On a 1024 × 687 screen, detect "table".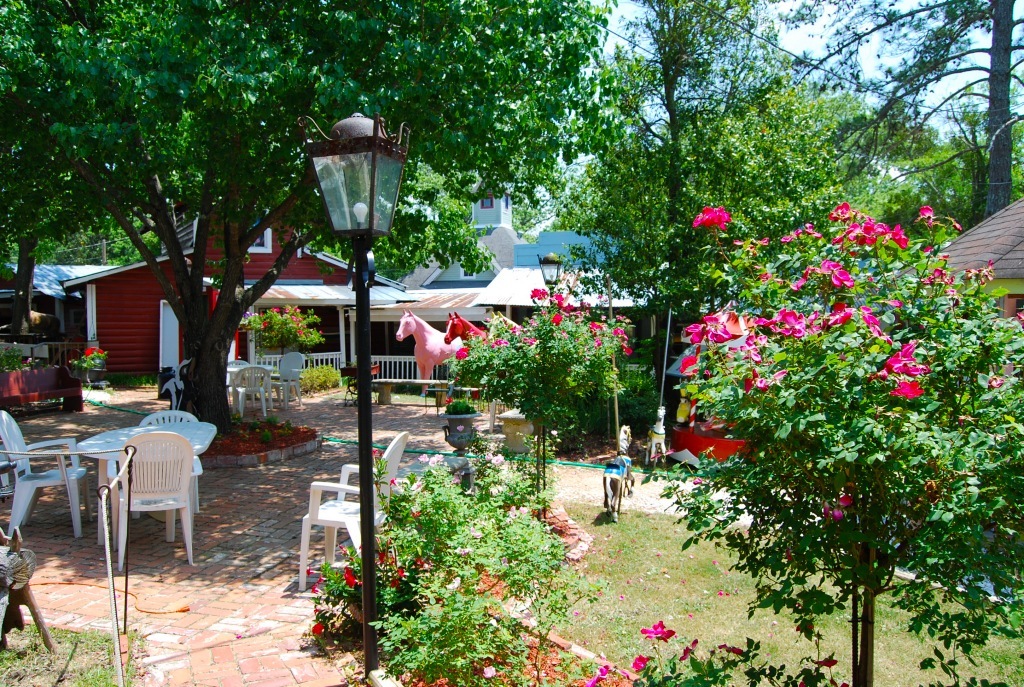
75, 421, 218, 546.
